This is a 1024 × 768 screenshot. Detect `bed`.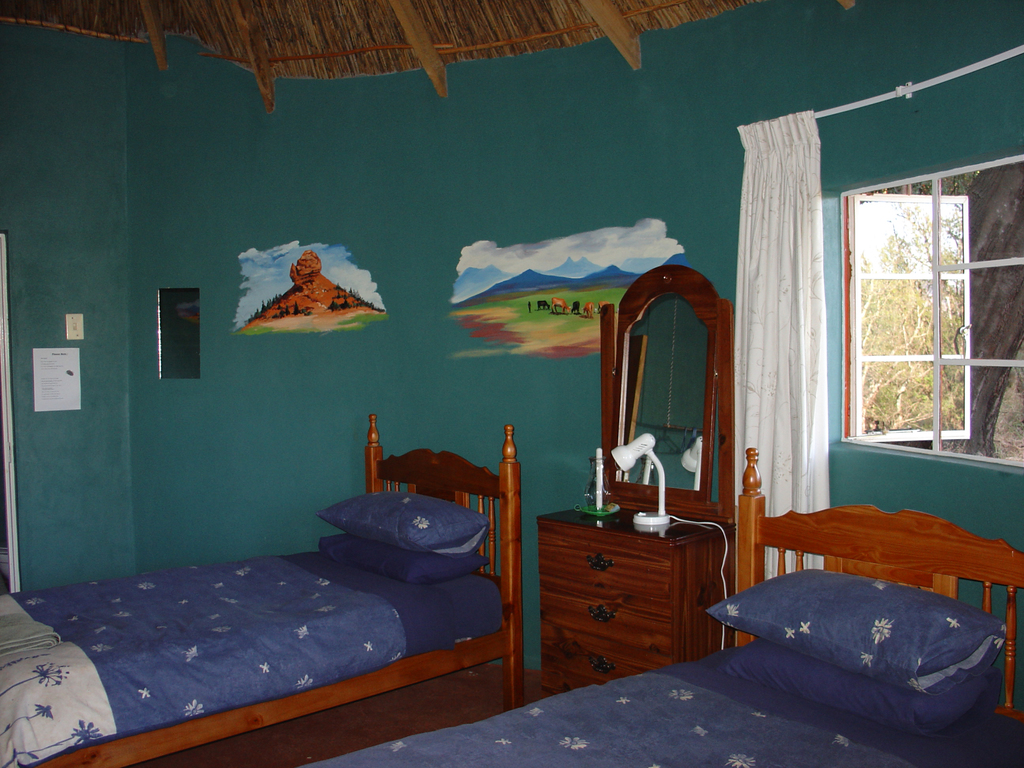
BBox(312, 451, 1023, 767).
